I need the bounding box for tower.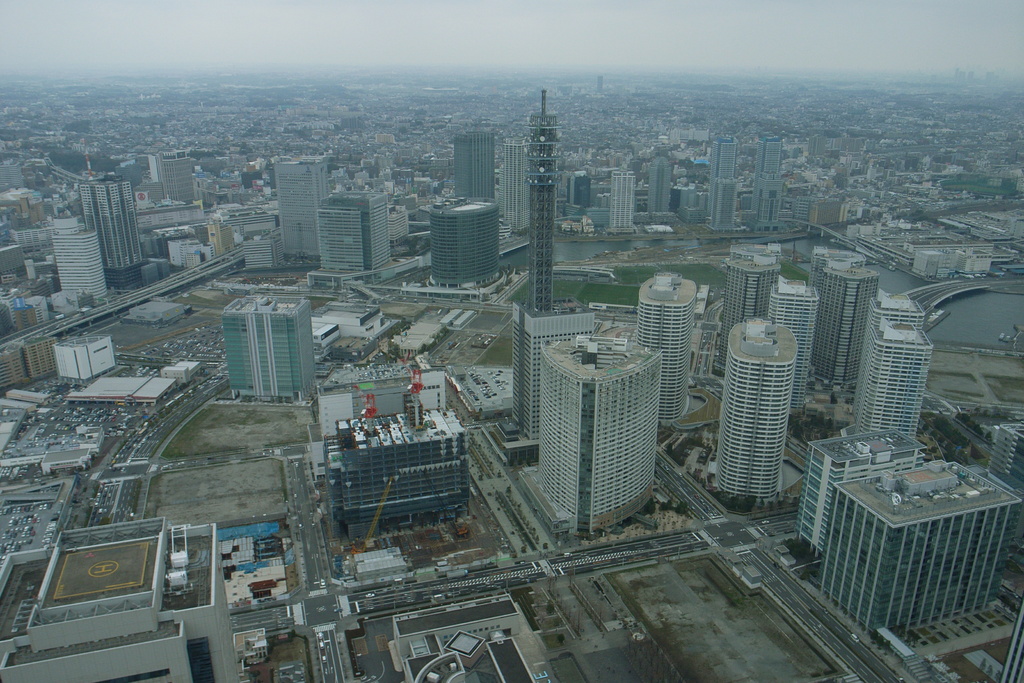
Here it is: 205, 275, 310, 411.
